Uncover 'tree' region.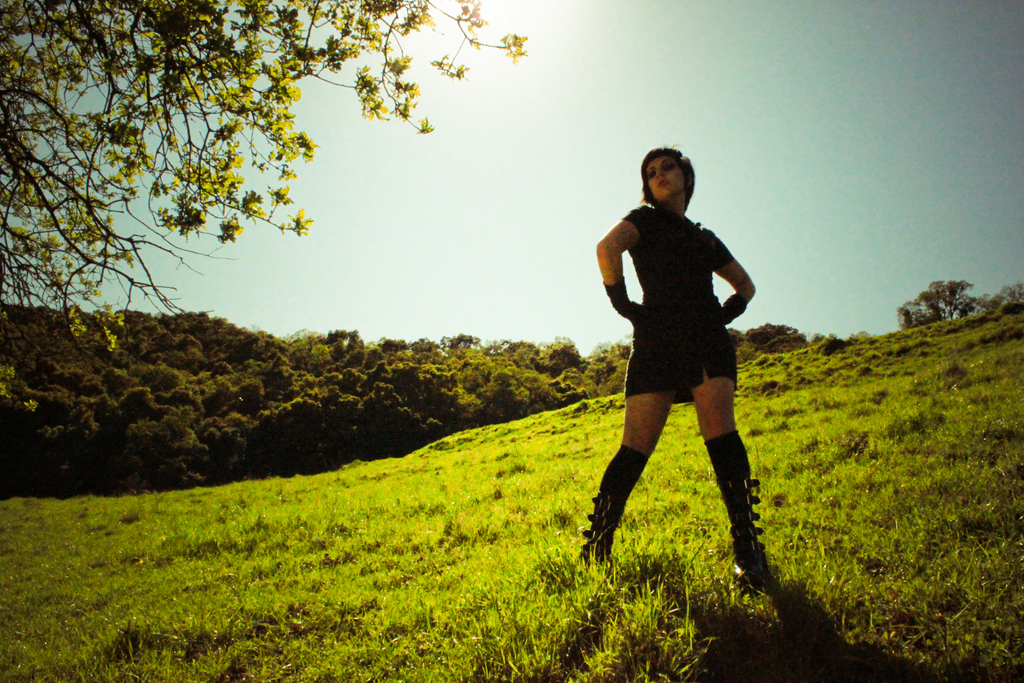
Uncovered: (19,30,463,358).
